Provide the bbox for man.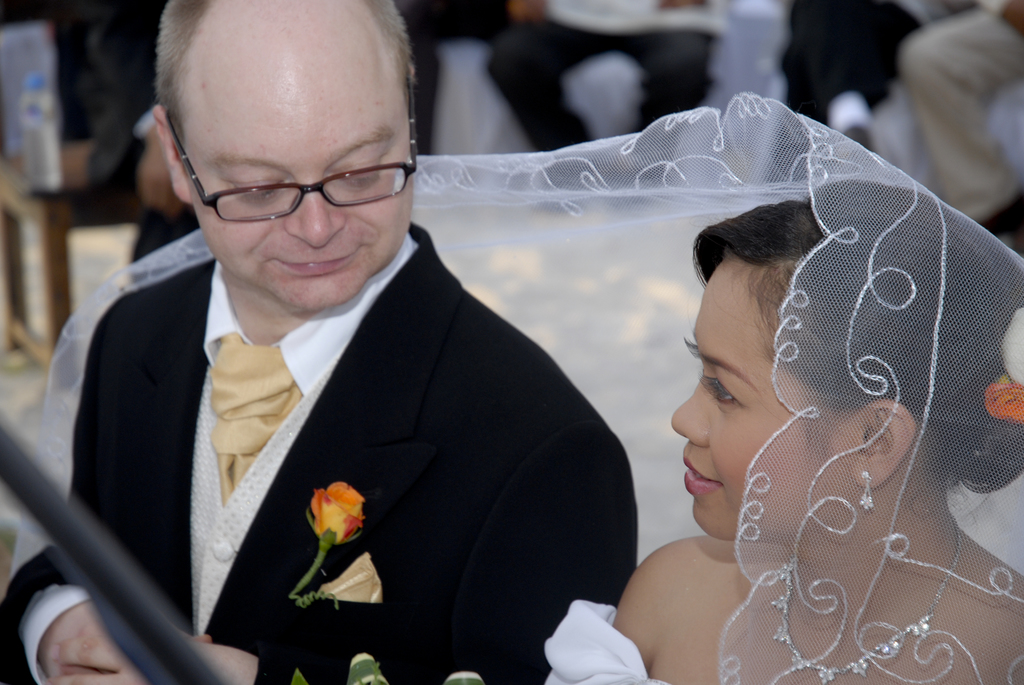
64 40 666 684.
